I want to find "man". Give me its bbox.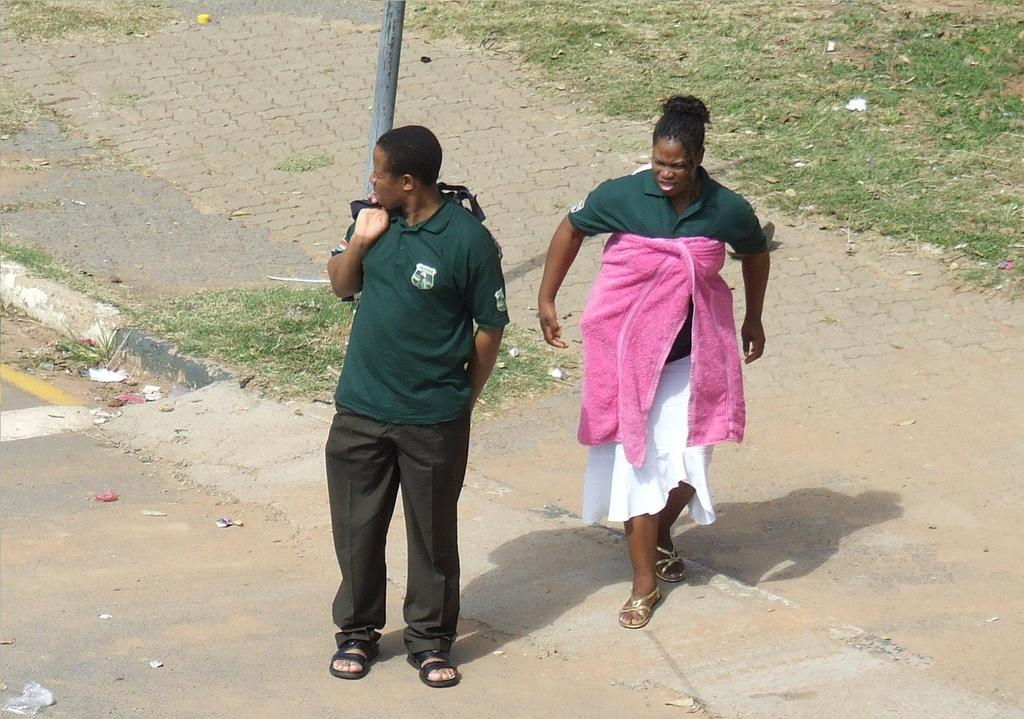
{"left": 308, "top": 120, "right": 515, "bottom": 688}.
